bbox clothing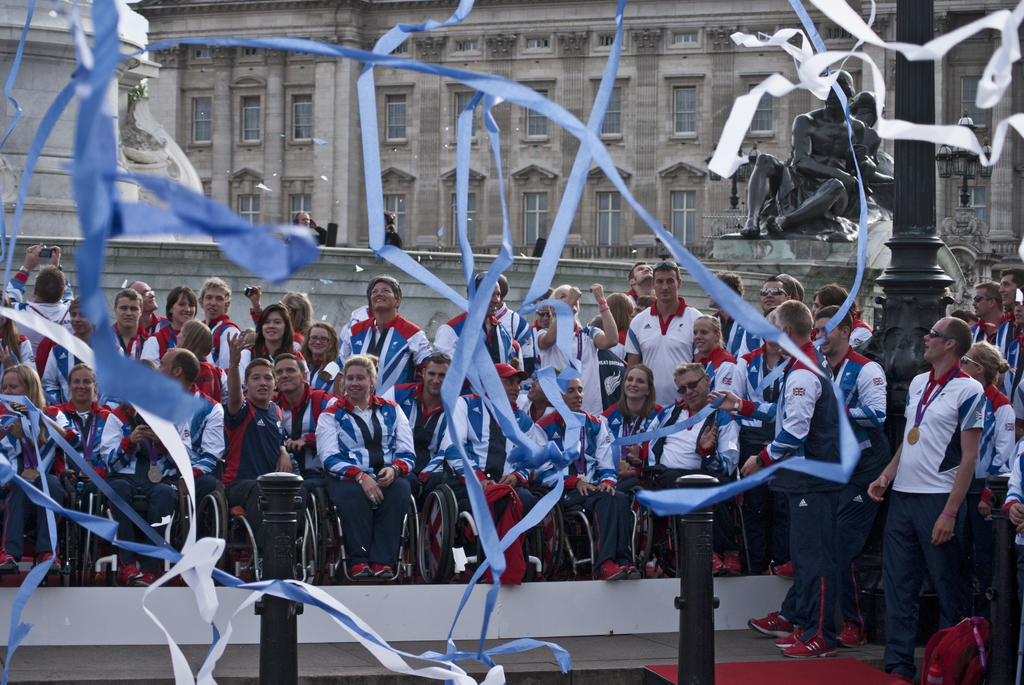
rect(431, 386, 545, 540)
